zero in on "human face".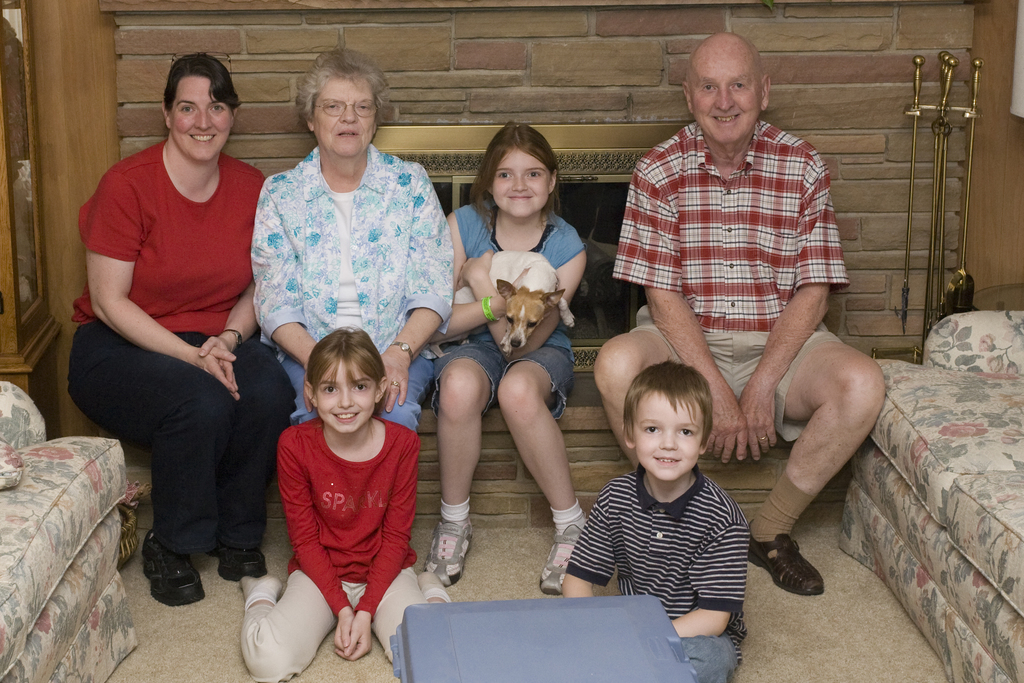
Zeroed in: [left=691, top=63, right=762, bottom=145].
